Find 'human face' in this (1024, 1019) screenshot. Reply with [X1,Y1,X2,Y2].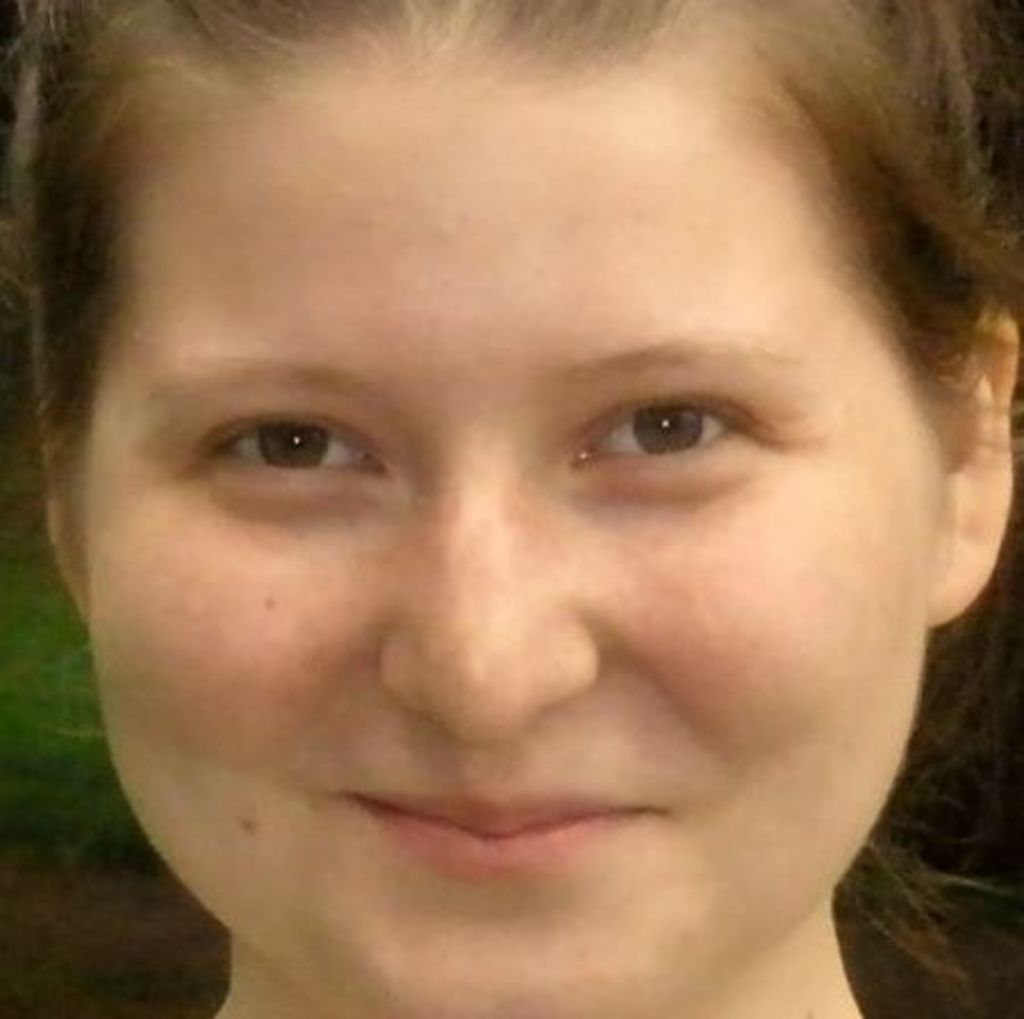
[86,11,924,1017].
